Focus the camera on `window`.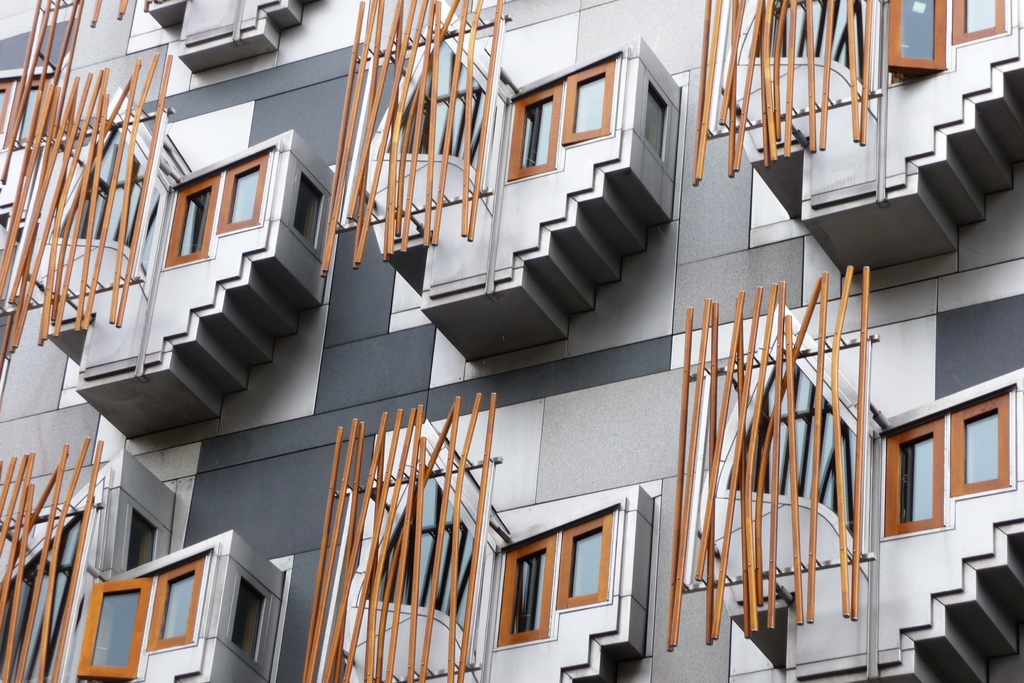
Focus region: <region>510, 85, 557, 176</region>.
